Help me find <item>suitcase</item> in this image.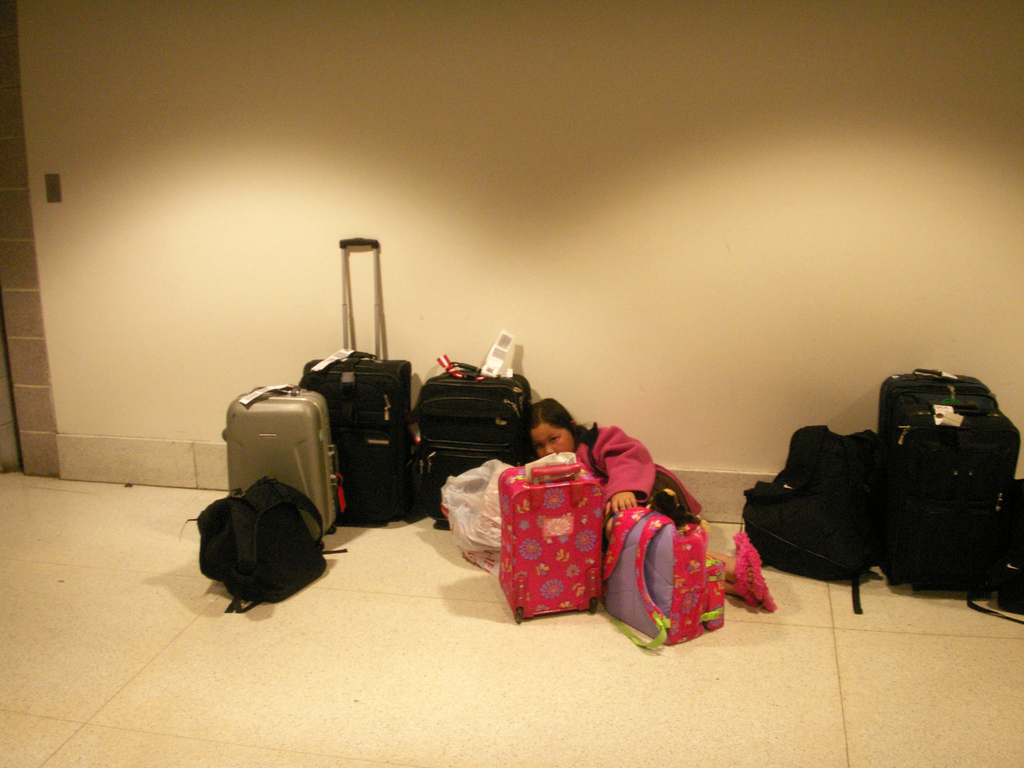
Found it: x1=877 y1=368 x2=1023 y2=527.
